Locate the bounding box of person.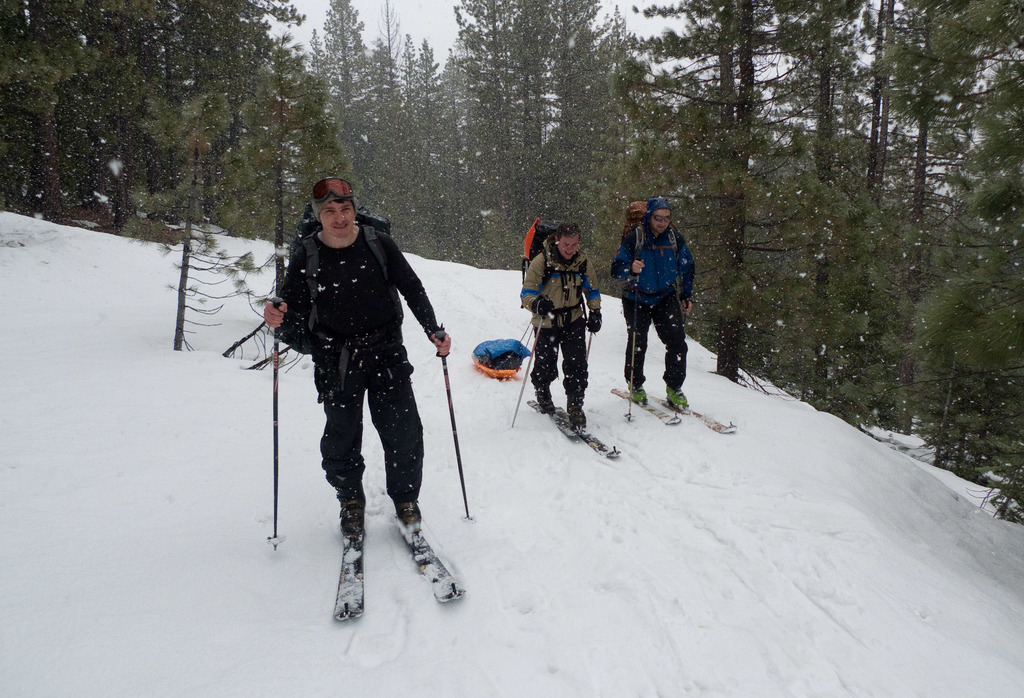
Bounding box: box=[611, 194, 688, 415].
